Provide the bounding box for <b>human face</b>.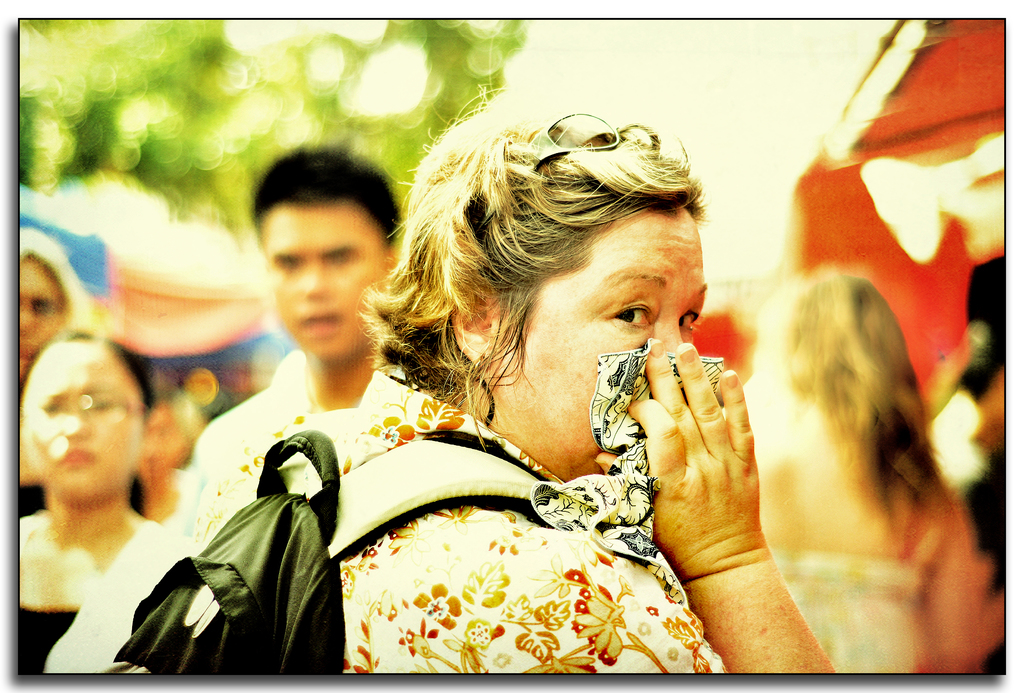
17,258,65,378.
